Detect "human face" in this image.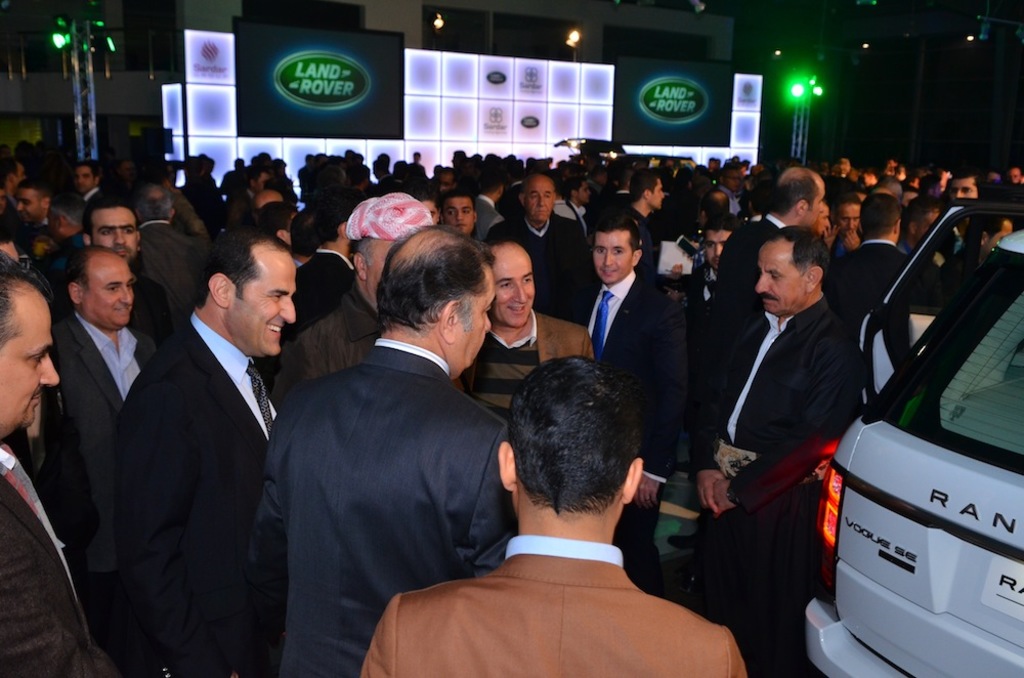
Detection: (x1=593, y1=234, x2=633, y2=281).
